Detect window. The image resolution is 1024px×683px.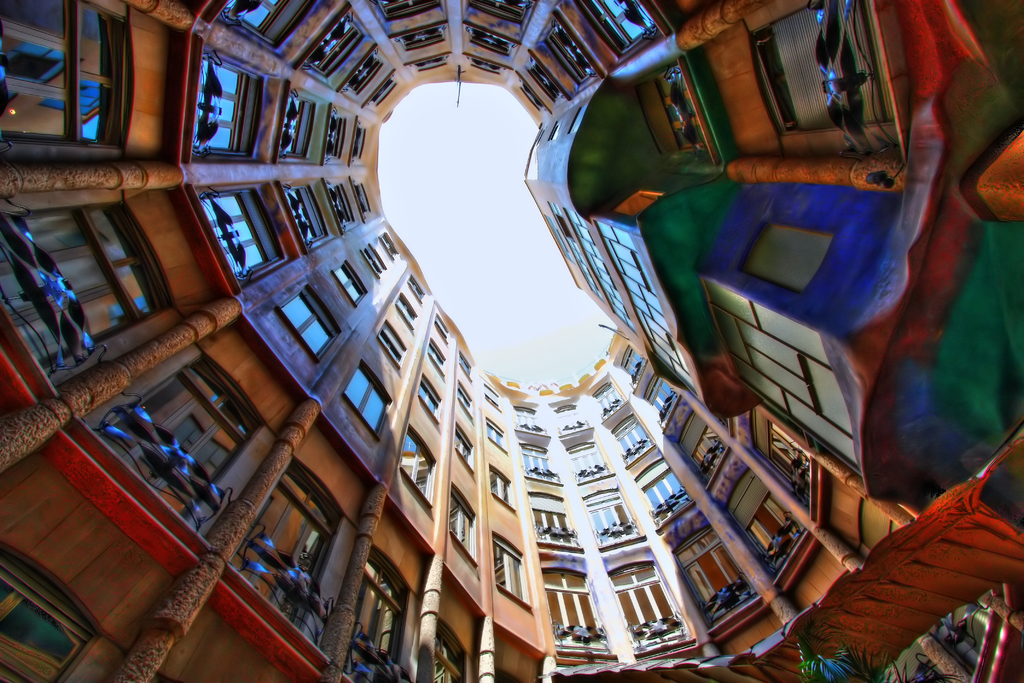
BBox(522, 443, 563, 483).
